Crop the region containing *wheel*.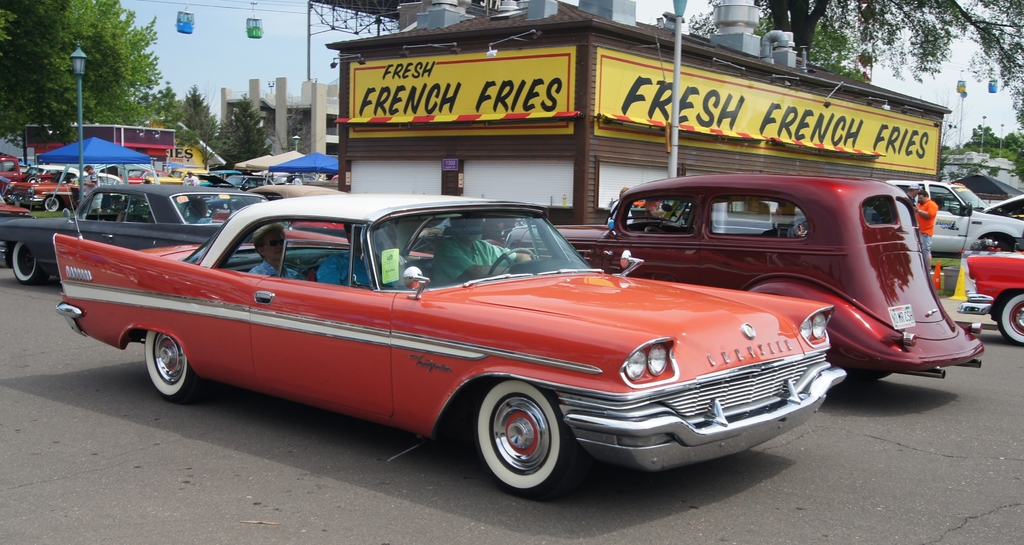
Crop region: 46:196:60:212.
